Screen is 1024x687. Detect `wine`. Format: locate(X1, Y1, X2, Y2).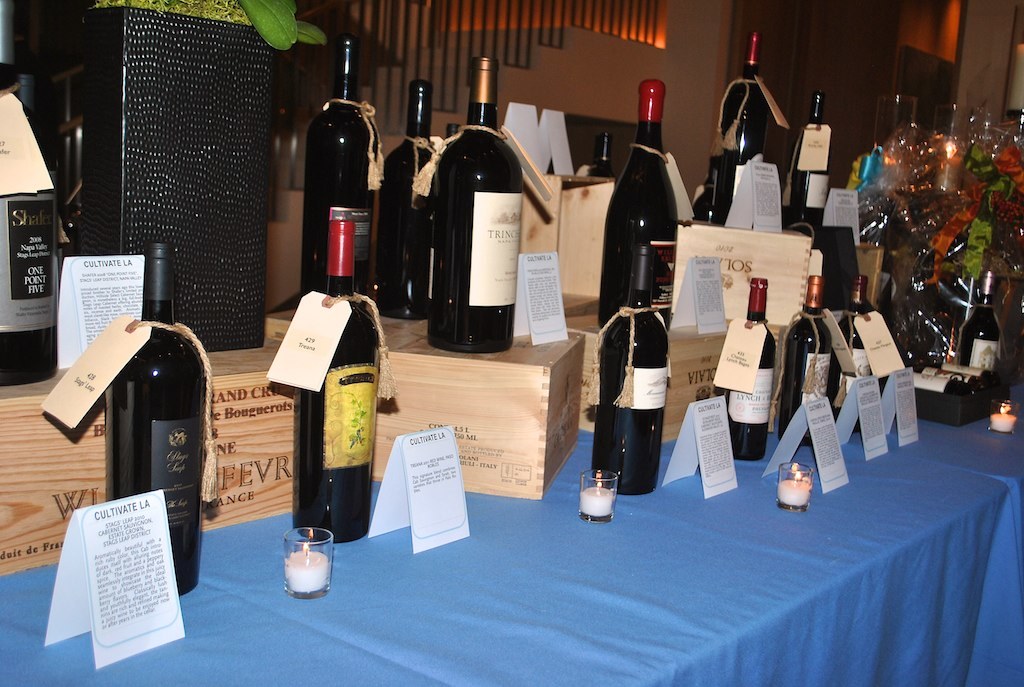
locate(718, 28, 764, 226).
